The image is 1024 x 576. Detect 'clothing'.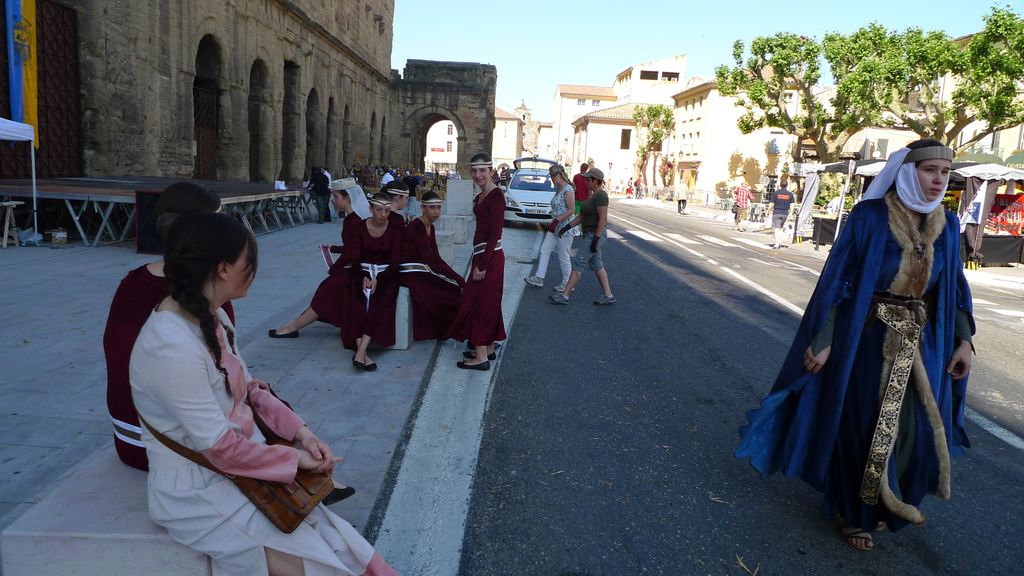
Detection: region(676, 180, 688, 207).
